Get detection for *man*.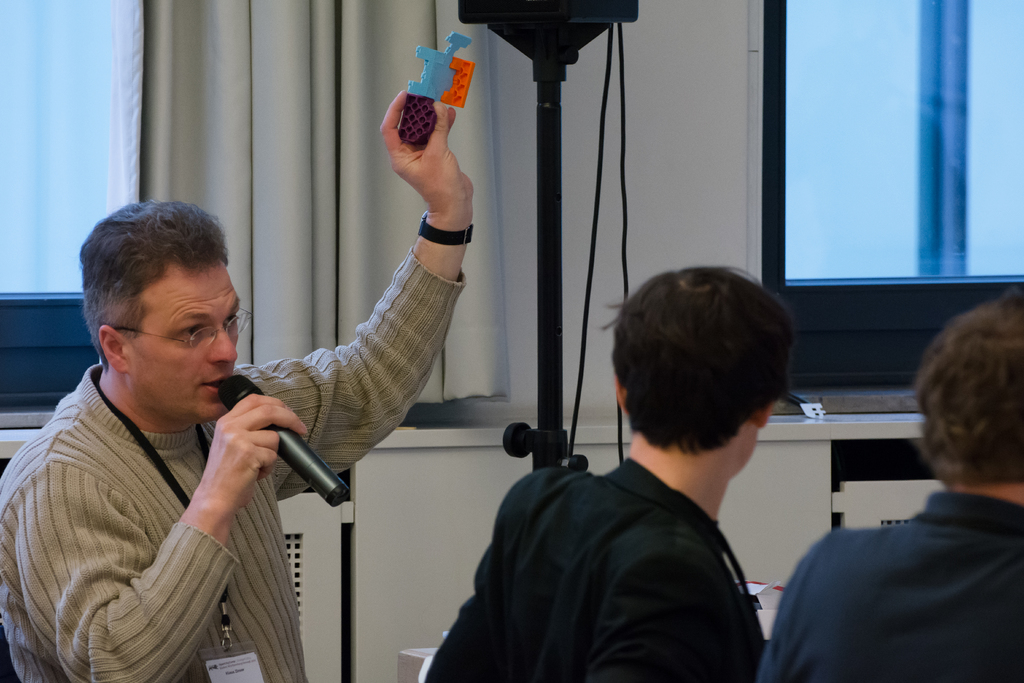
Detection: (0, 91, 476, 682).
